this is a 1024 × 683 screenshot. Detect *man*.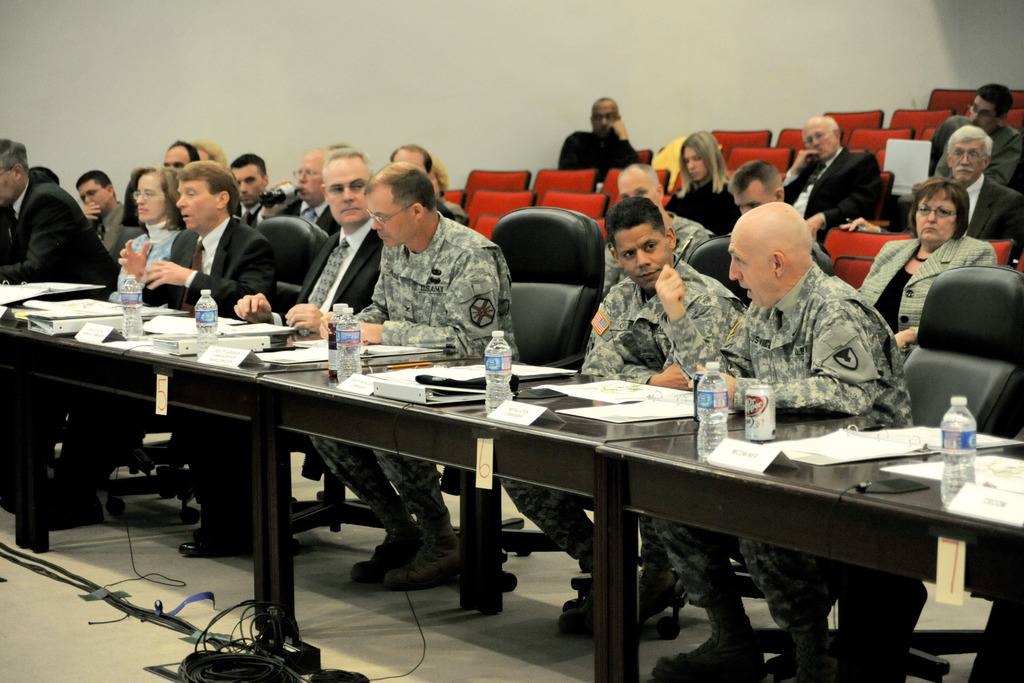
[840,126,1023,269].
